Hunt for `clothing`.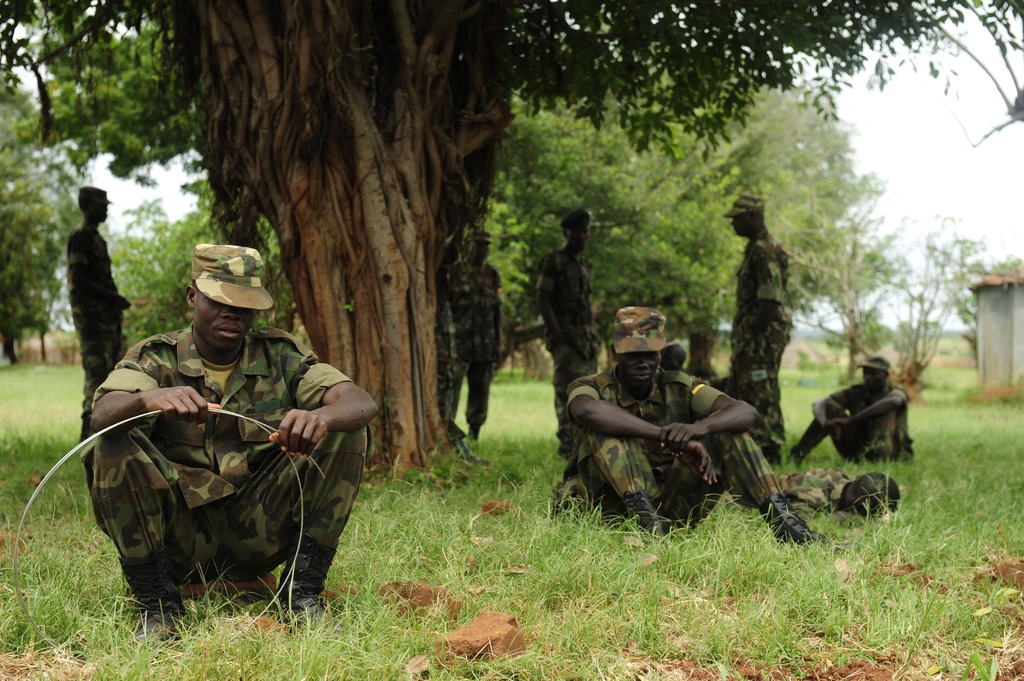
Hunted down at [x1=792, y1=381, x2=915, y2=465].
